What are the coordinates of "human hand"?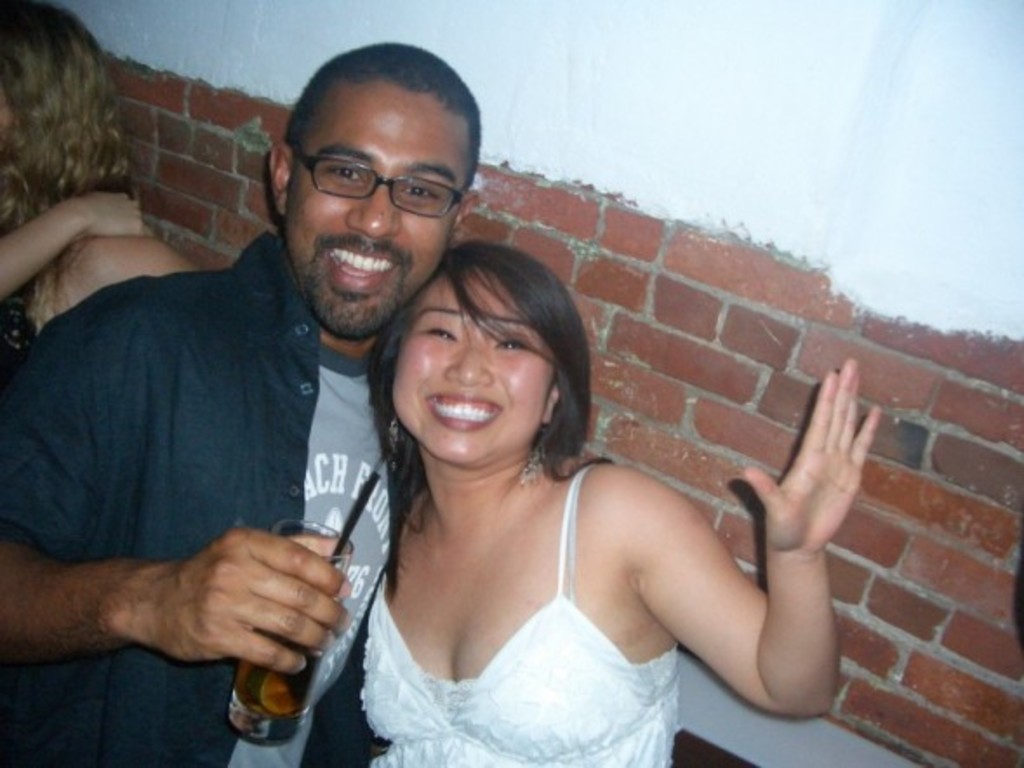
Rect(153, 530, 355, 665).
